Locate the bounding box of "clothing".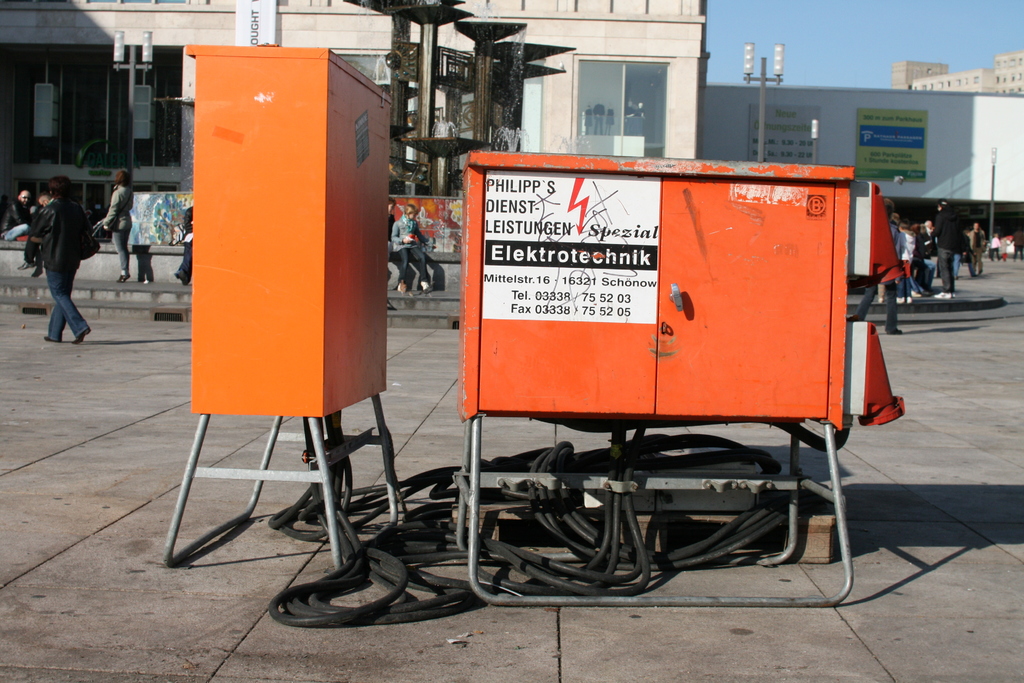
Bounding box: bbox=[387, 211, 407, 292].
